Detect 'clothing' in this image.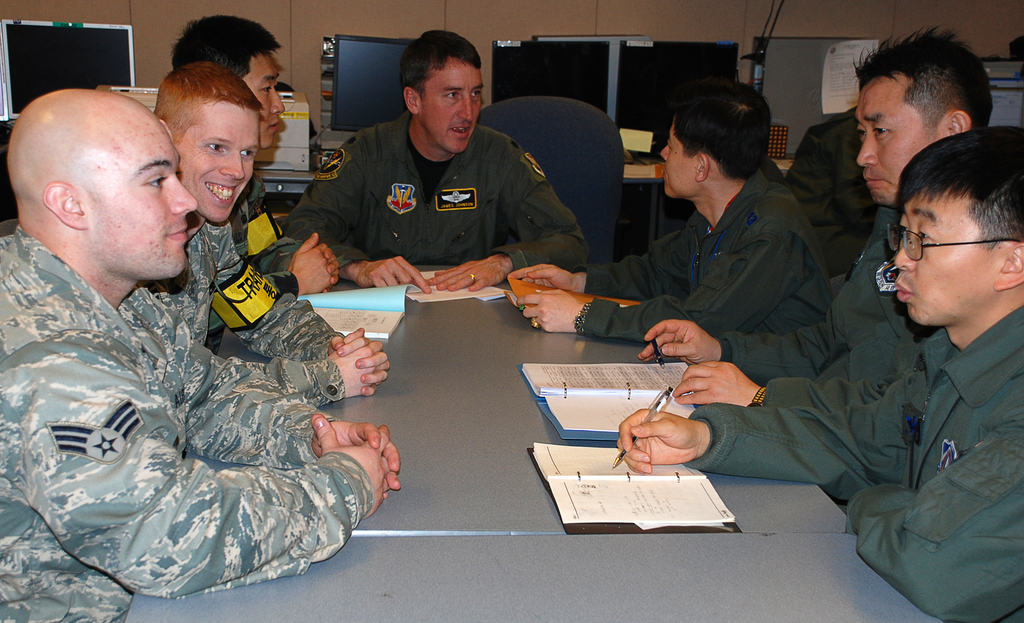
Detection: (5,208,381,597).
